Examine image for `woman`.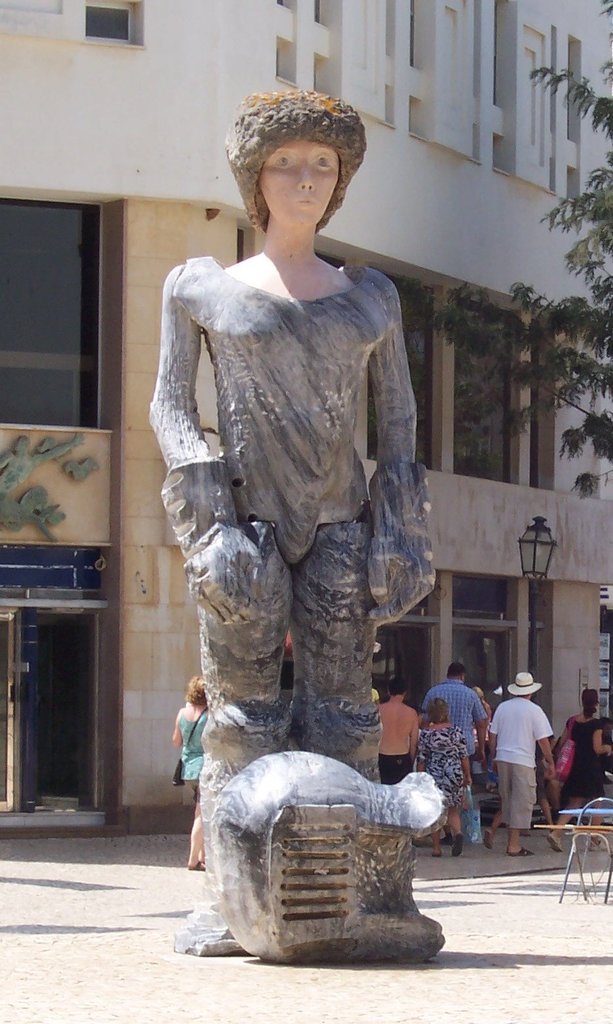
Examination result: box(171, 670, 213, 872).
